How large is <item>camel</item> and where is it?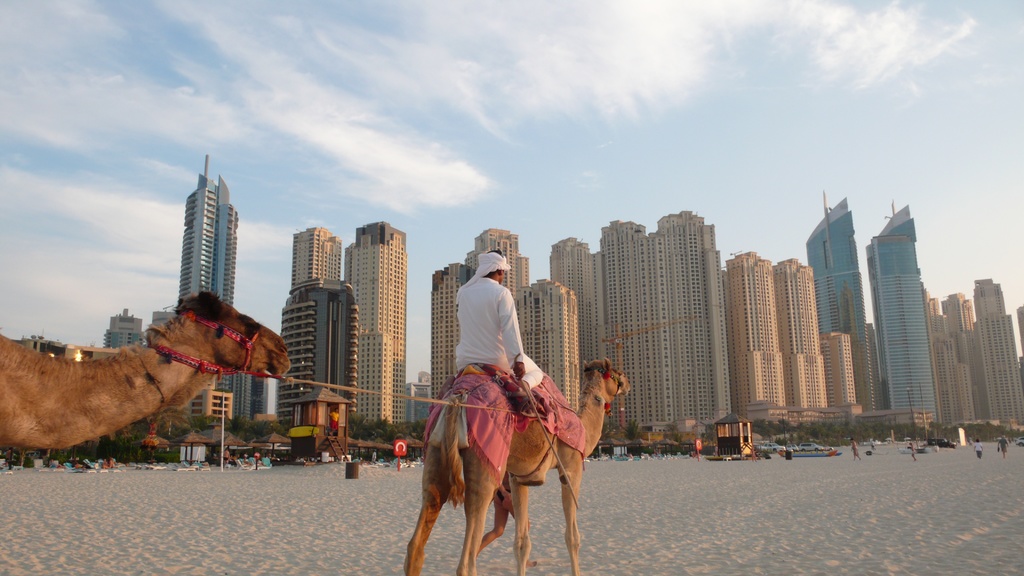
Bounding box: select_region(408, 356, 631, 575).
